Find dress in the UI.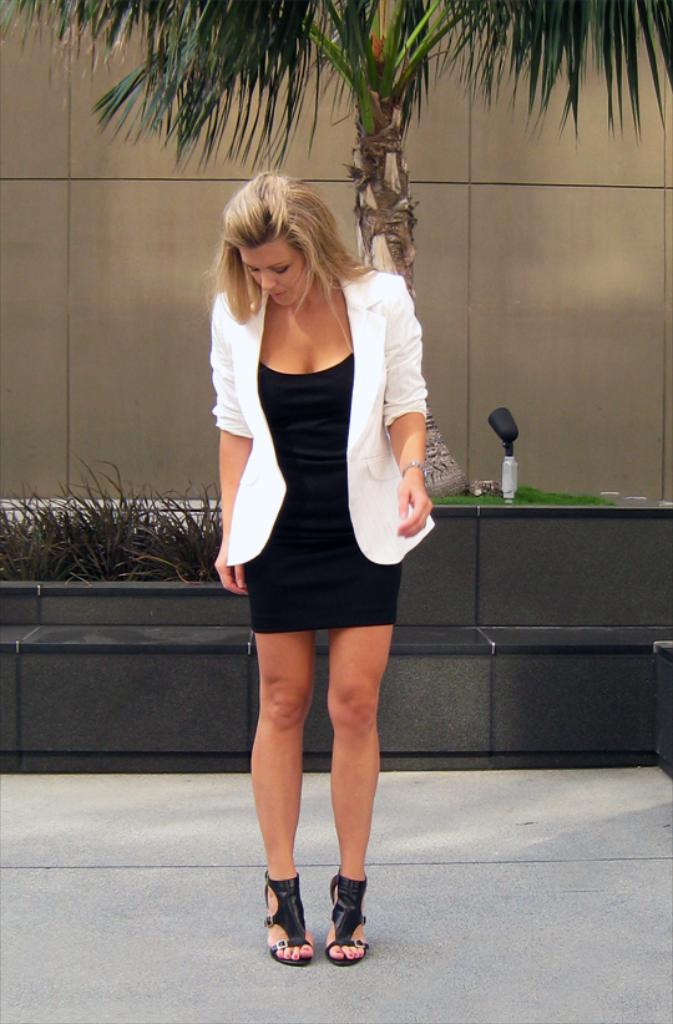
UI element at select_region(211, 275, 416, 599).
